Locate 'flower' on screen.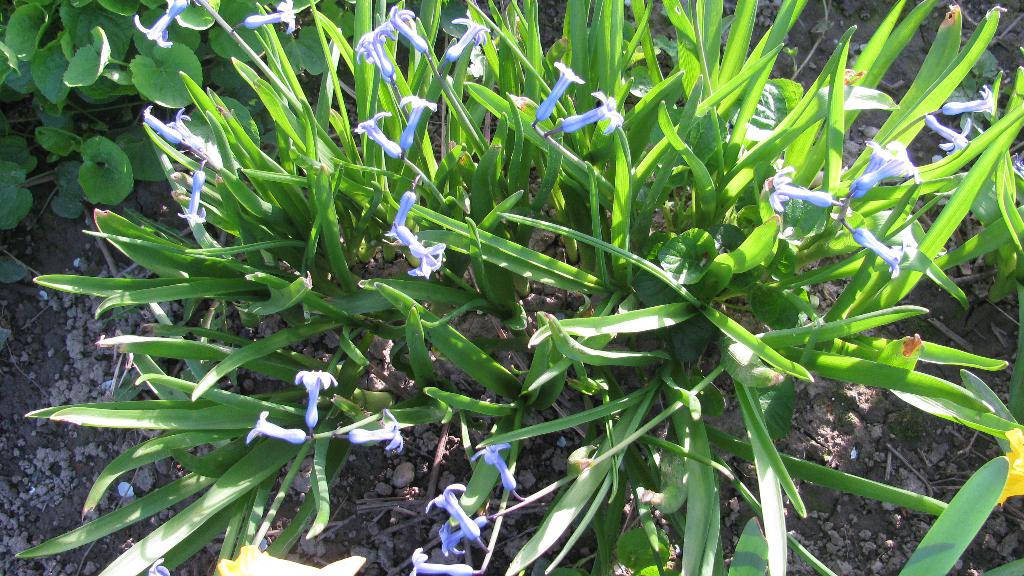
On screen at bbox=[407, 548, 476, 575].
